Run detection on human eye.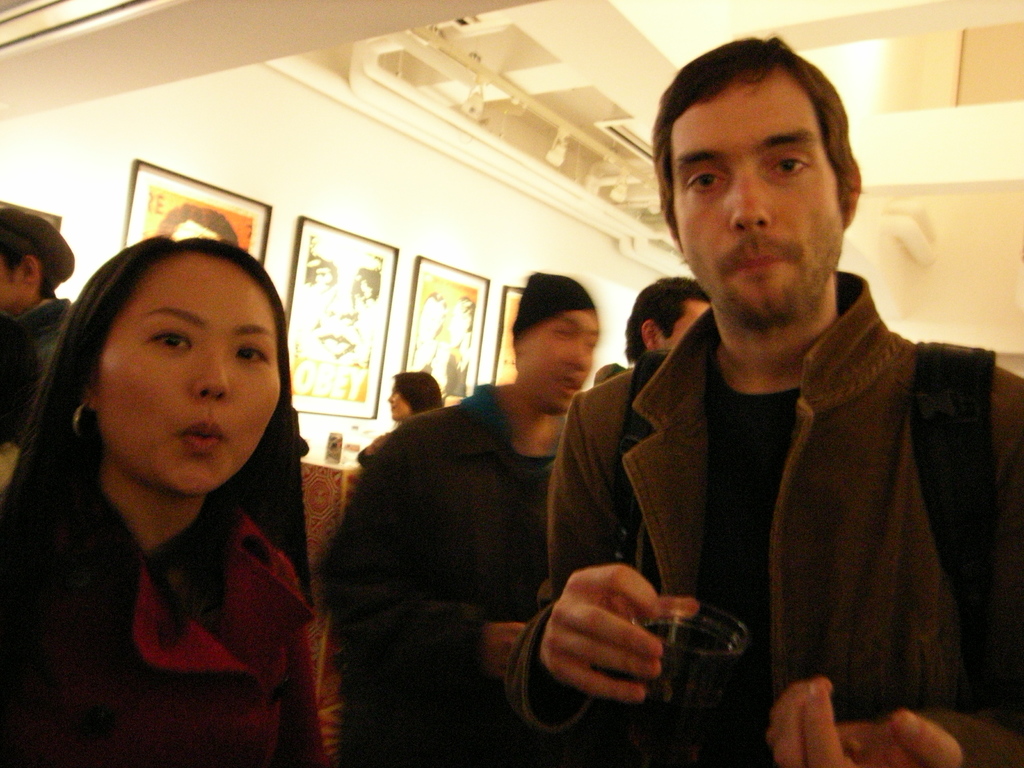
Result: {"x1": 679, "y1": 166, "x2": 730, "y2": 196}.
